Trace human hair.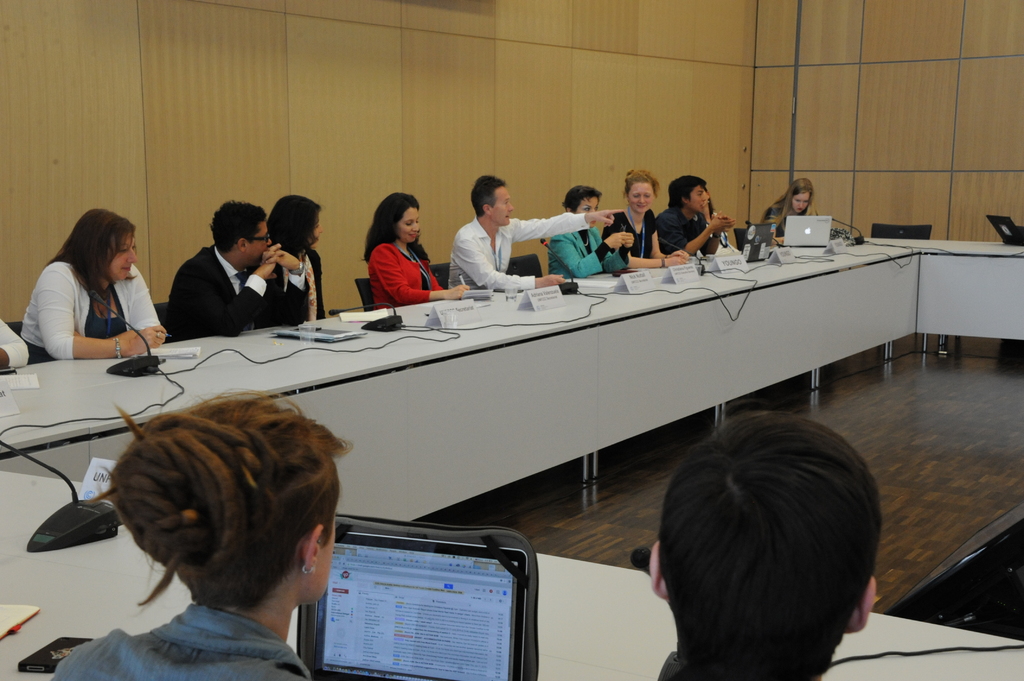
Traced to detection(356, 193, 426, 261).
